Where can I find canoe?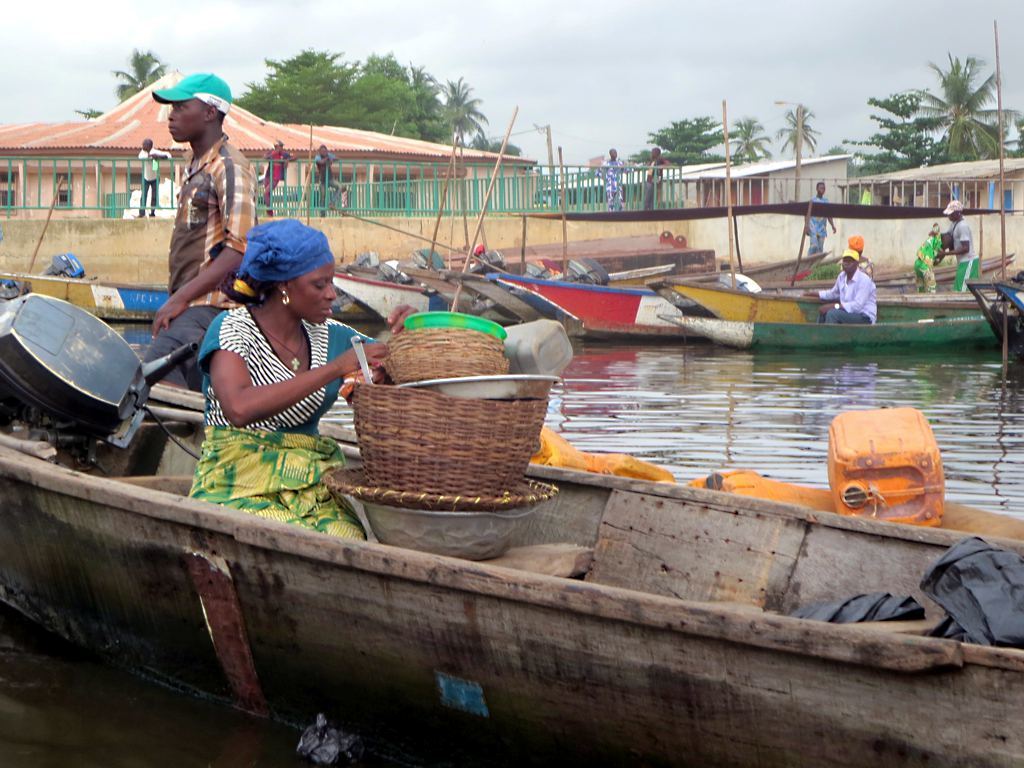
You can find it at [447,275,587,342].
